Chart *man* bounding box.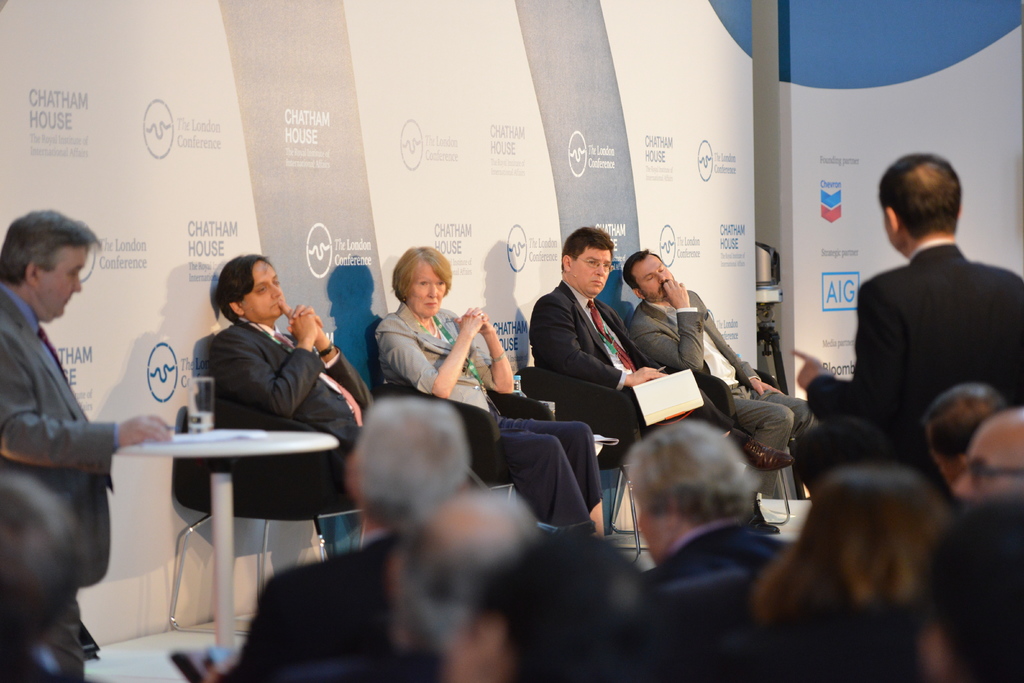
Charted: 0 208 172 682.
